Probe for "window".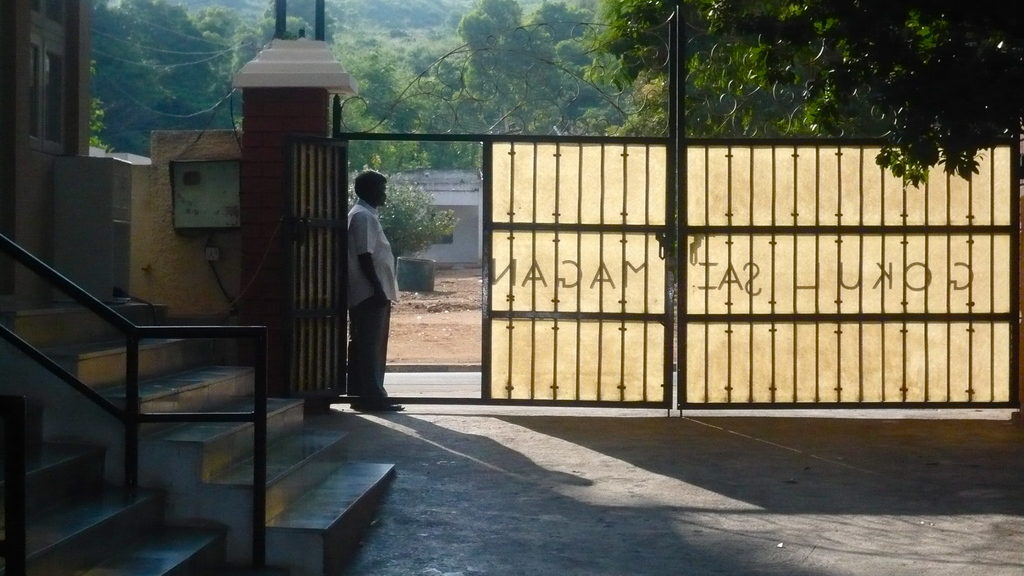
Probe result: 28/0/67/157.
